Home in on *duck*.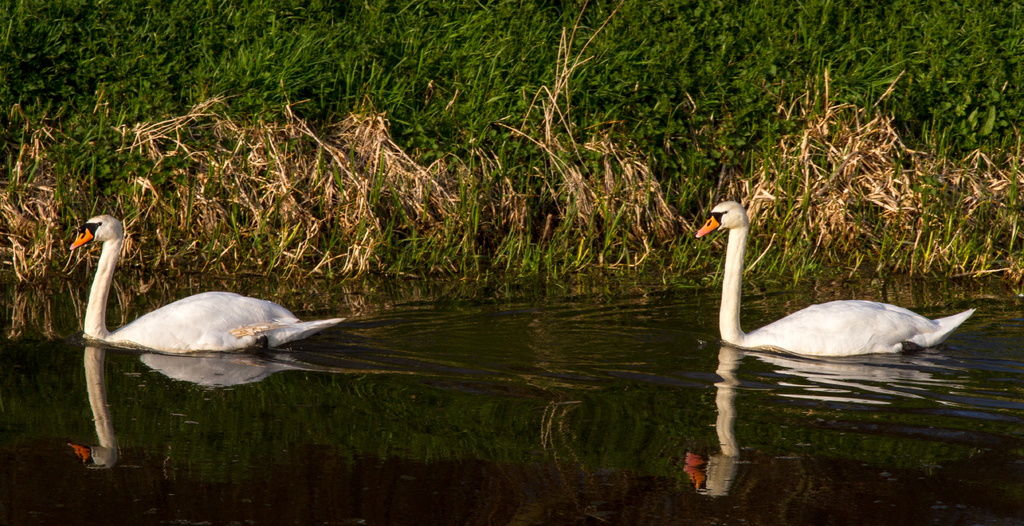
Homed in at locate(689, 200, 980, 356).
